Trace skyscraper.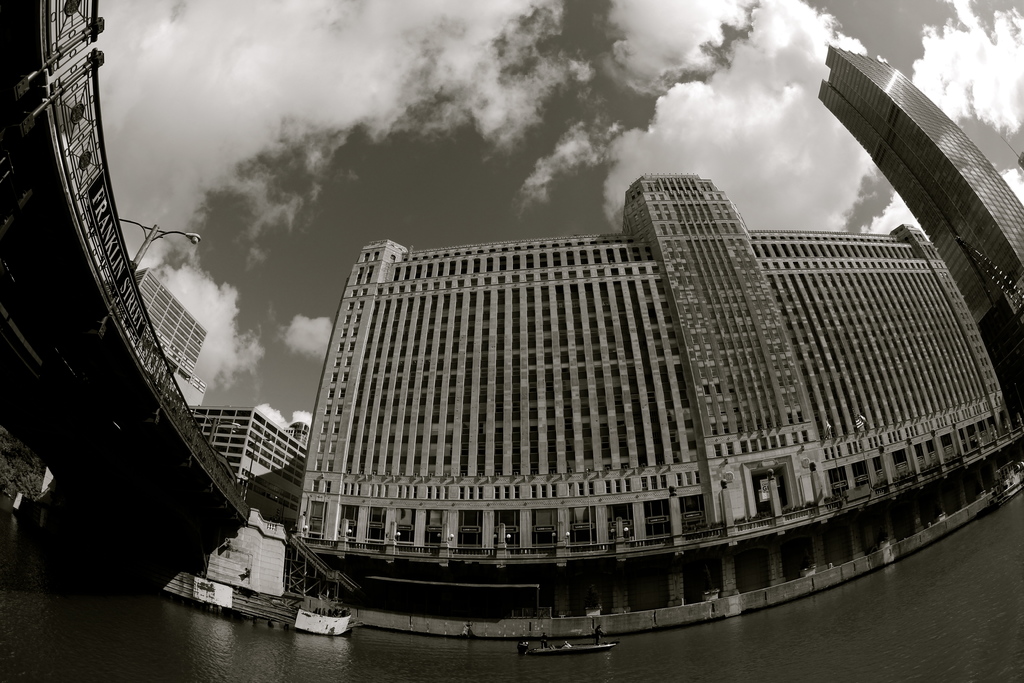
Traced to (187,406,323,482).
